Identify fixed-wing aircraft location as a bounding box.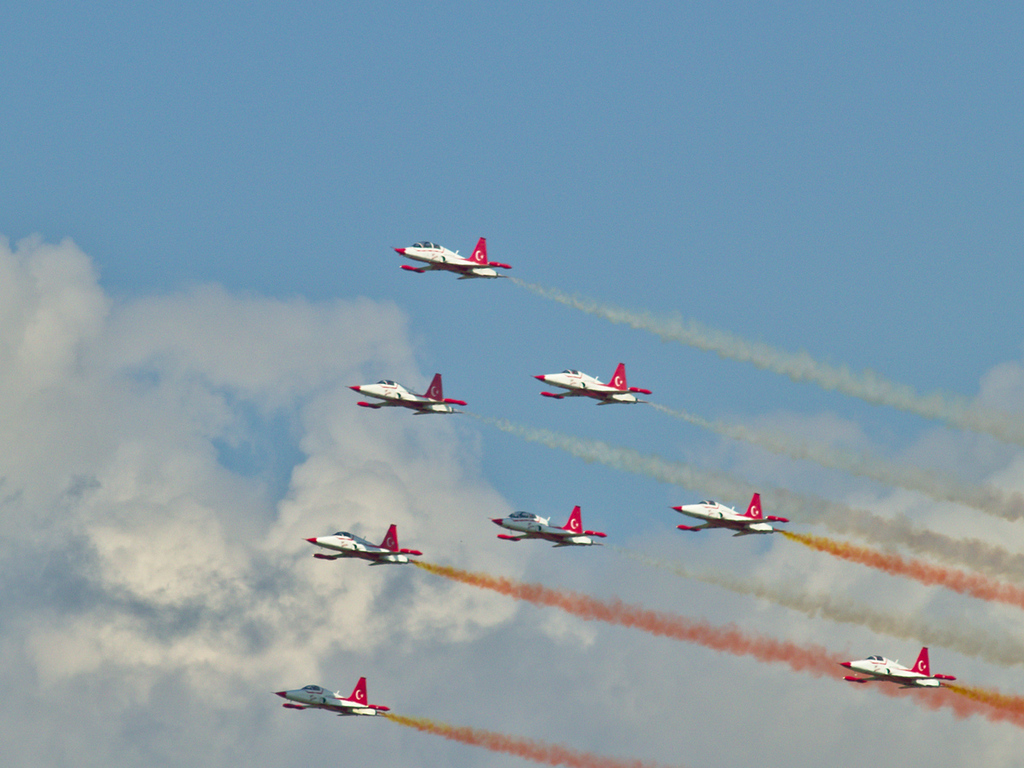
x1=345 y1=373 x2=468 y2=416.
